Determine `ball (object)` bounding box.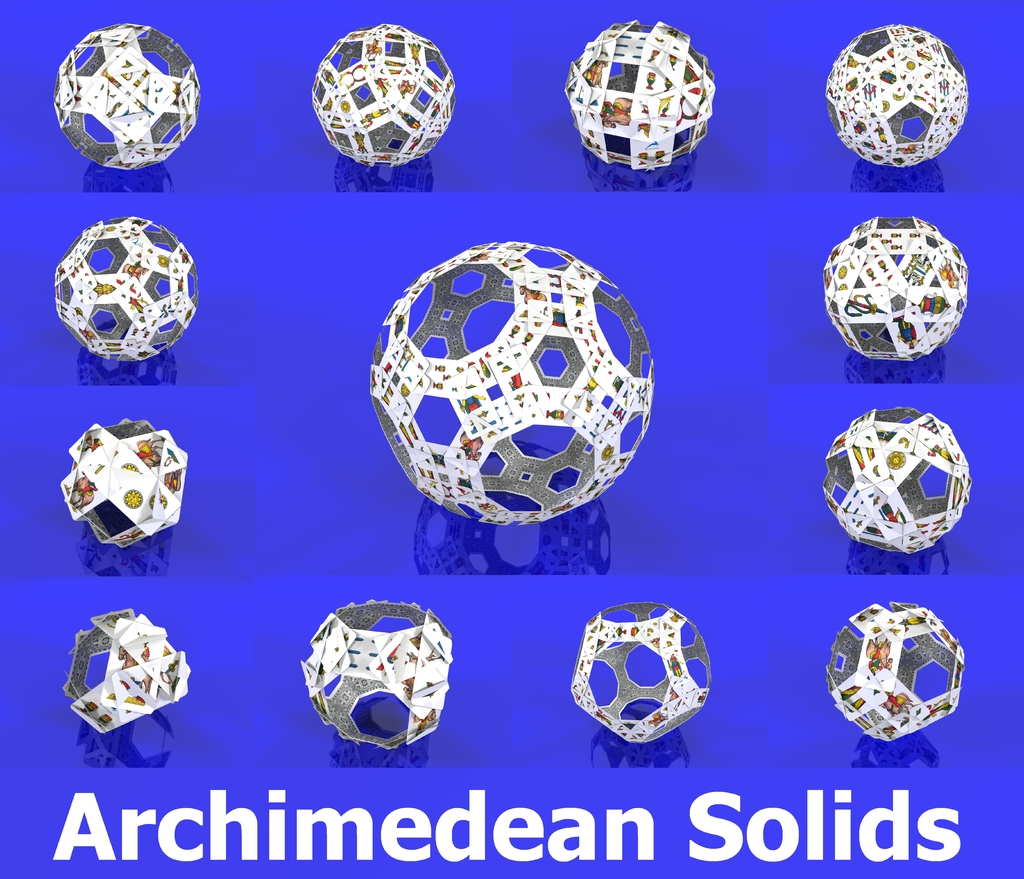
Determined: region(301, 602, 453, 753).
